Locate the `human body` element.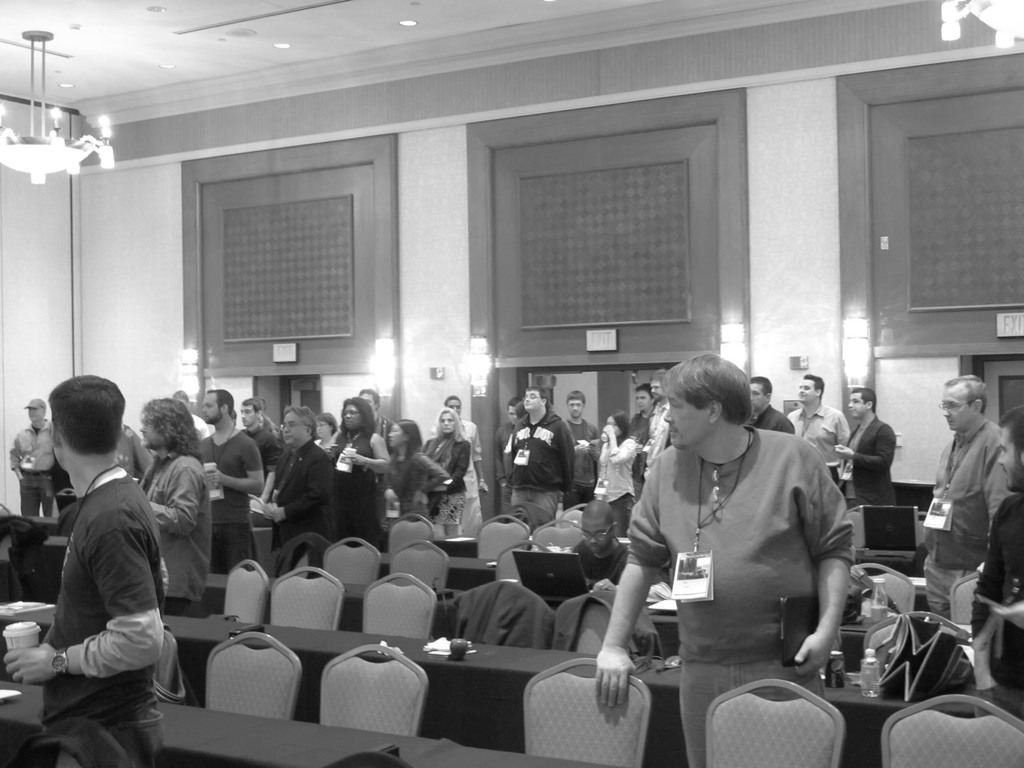
Element bbox: left=200, top=424, right=257, bottom=572.
